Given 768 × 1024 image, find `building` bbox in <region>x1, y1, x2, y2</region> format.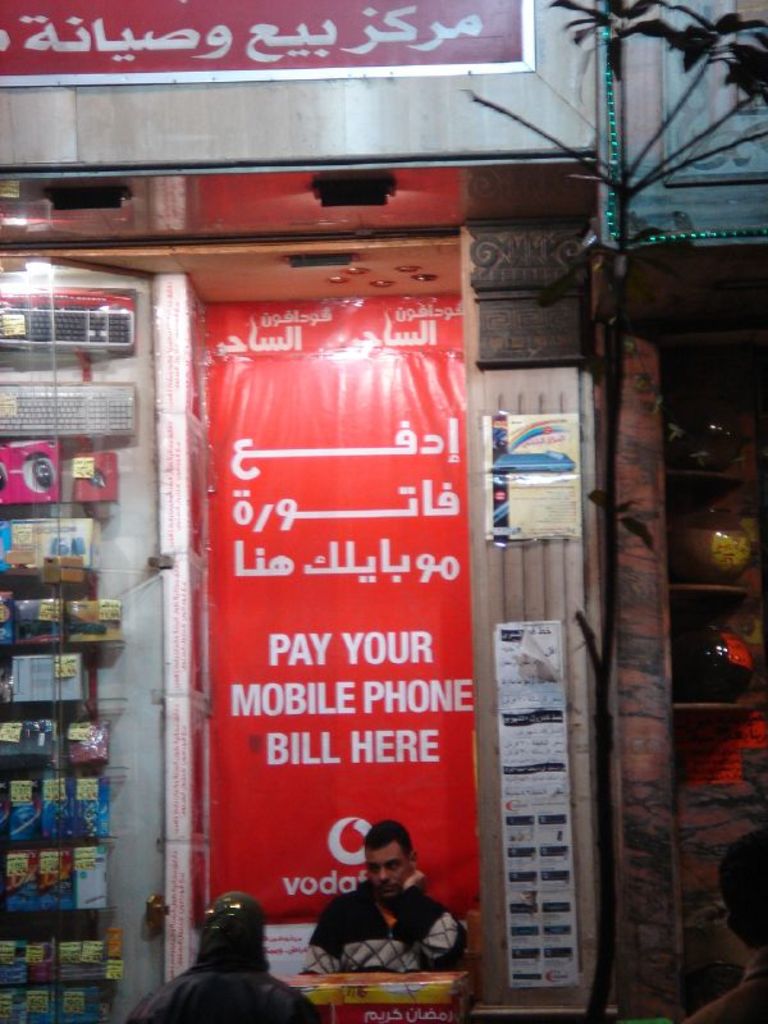
<region>0, 0, 767, 1023</region>.
